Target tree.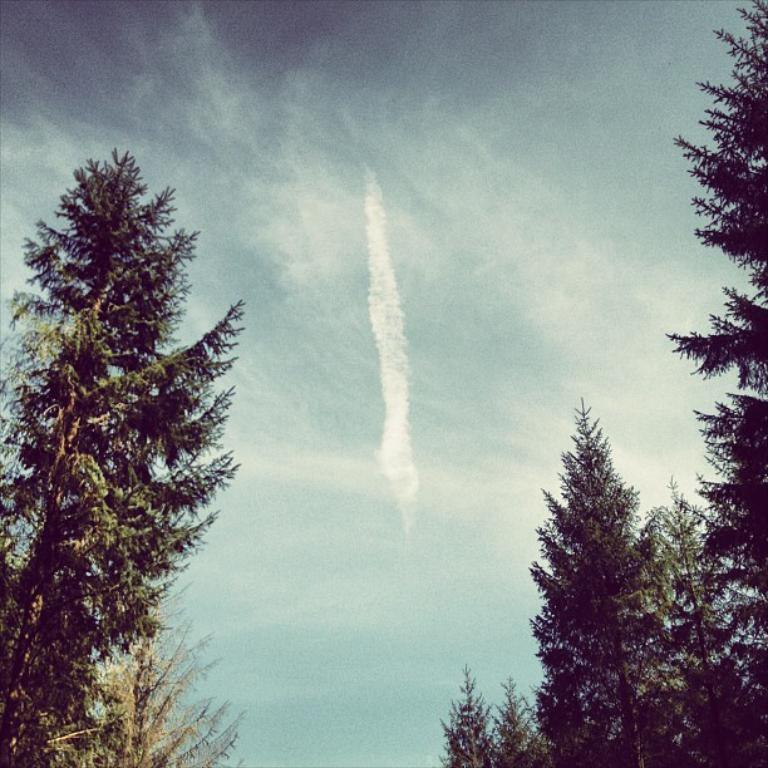
Target region: region(663, 0, 767, 641).
